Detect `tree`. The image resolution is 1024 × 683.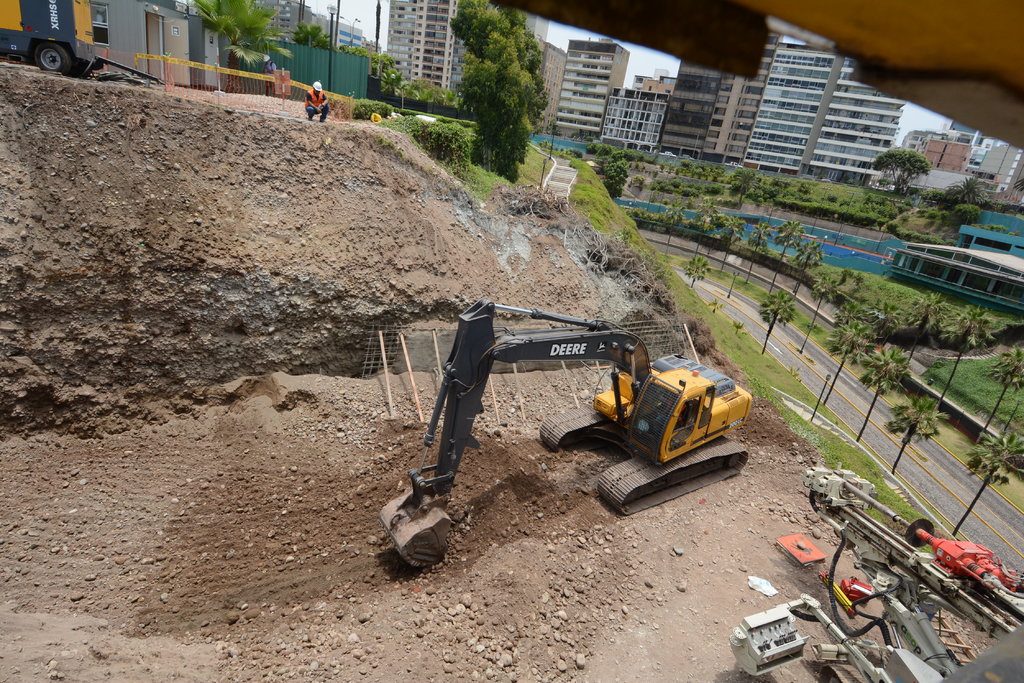
Rect(451, 0, 539, 181).
